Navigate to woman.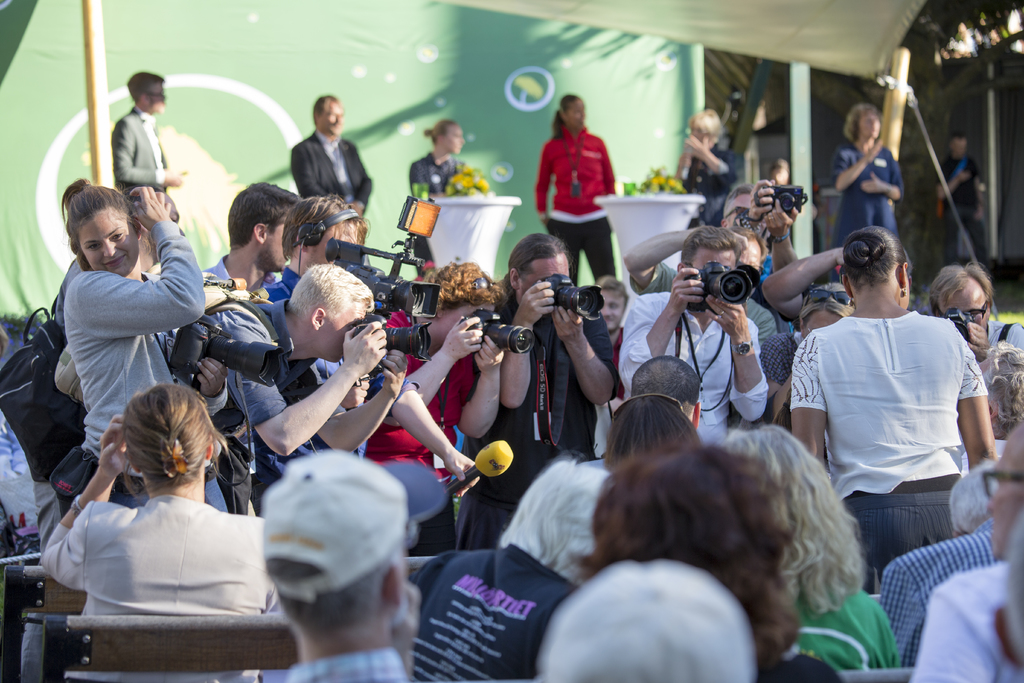
Navigation target: 535,83,620,288.
